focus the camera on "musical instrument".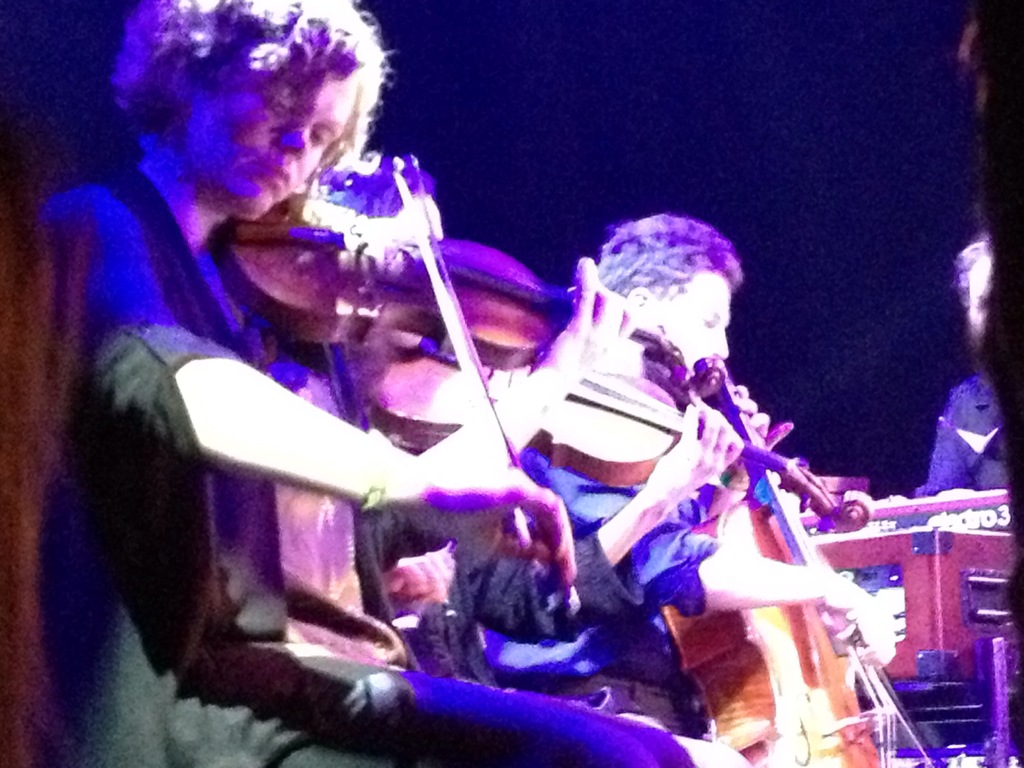
Focus region: [left=219, top=146, right=727, bottom=616].
